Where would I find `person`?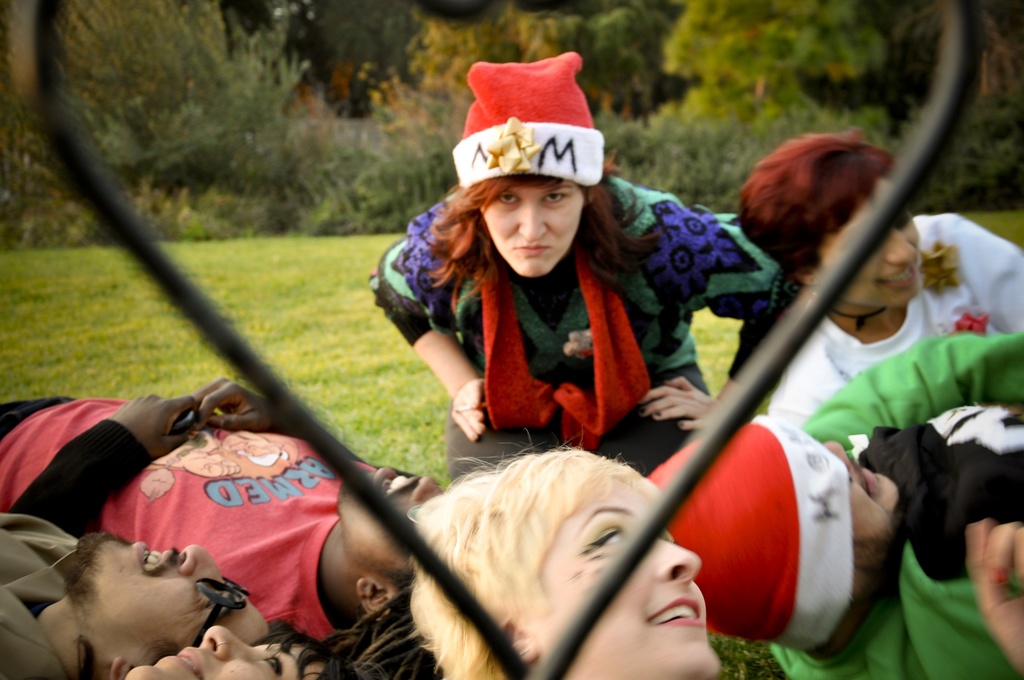
At x1=371, y1=56, x2=778, y2=482.
